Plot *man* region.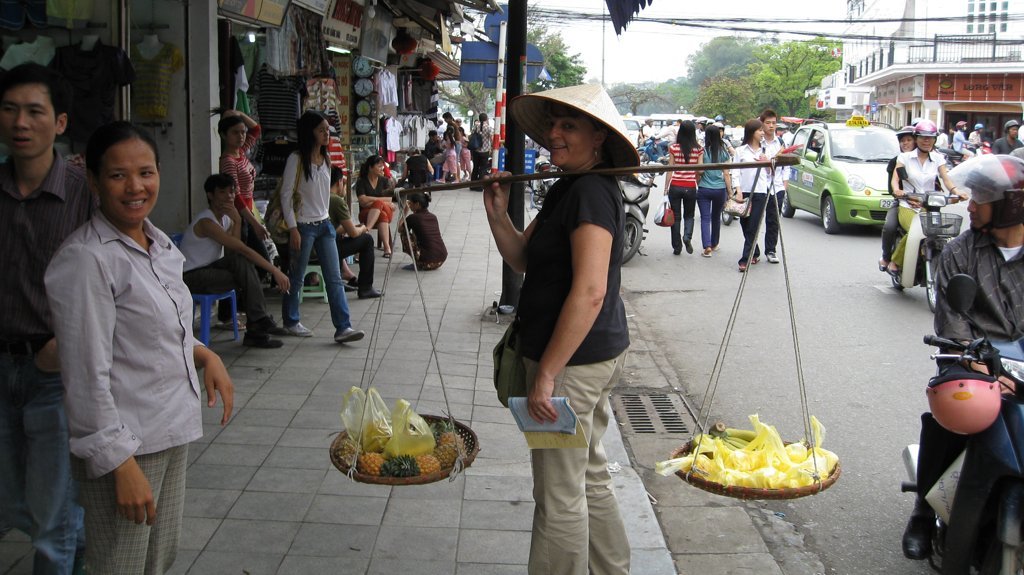
Plotted at crop(293, 165, 385, 301).
